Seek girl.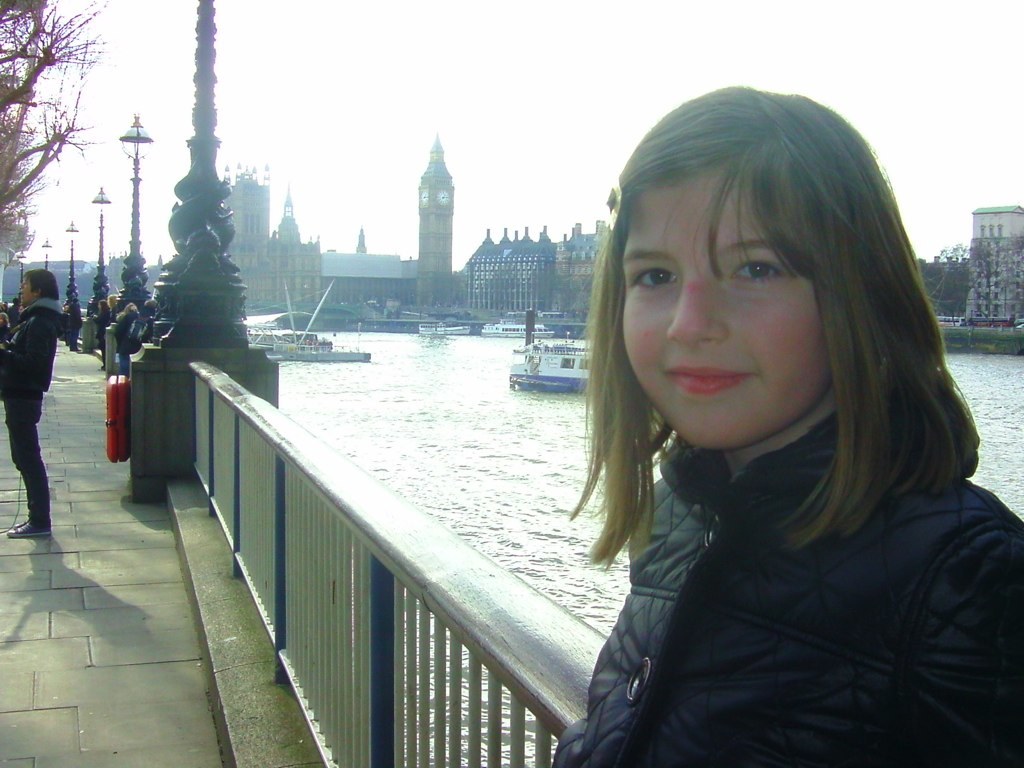
{"left": 557, "top": 82, "right": 1023, "bottom": 764}.
